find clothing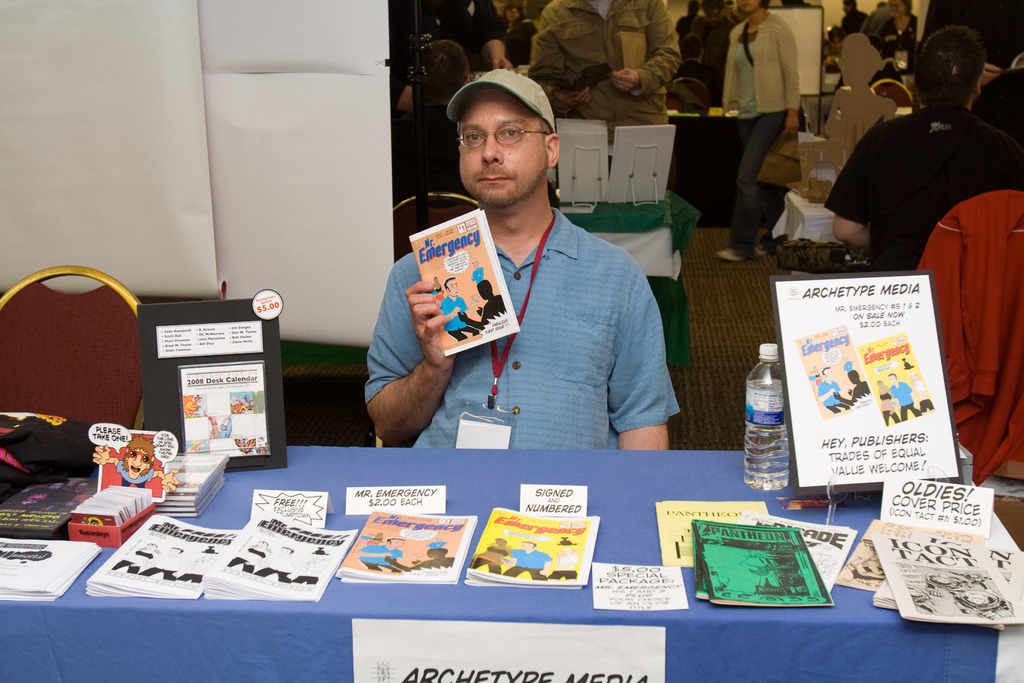
x1=884, y1=10, x2=920, y2=47
